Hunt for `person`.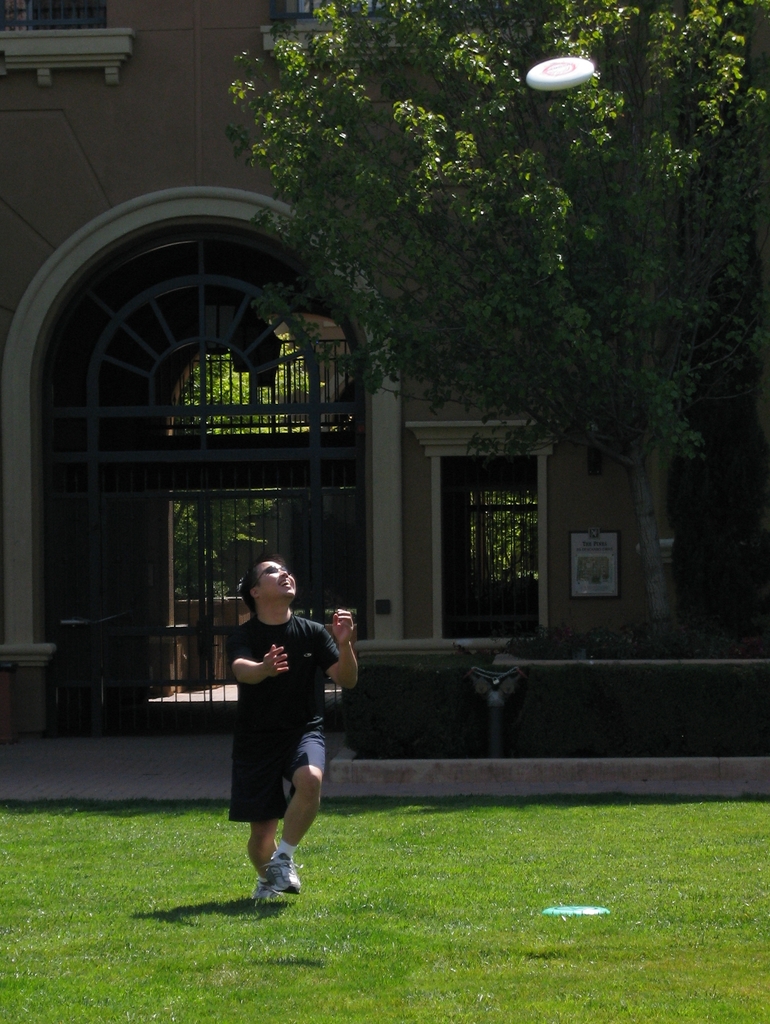
Hunted down at <region>220, 548, 357, 909</region>.
